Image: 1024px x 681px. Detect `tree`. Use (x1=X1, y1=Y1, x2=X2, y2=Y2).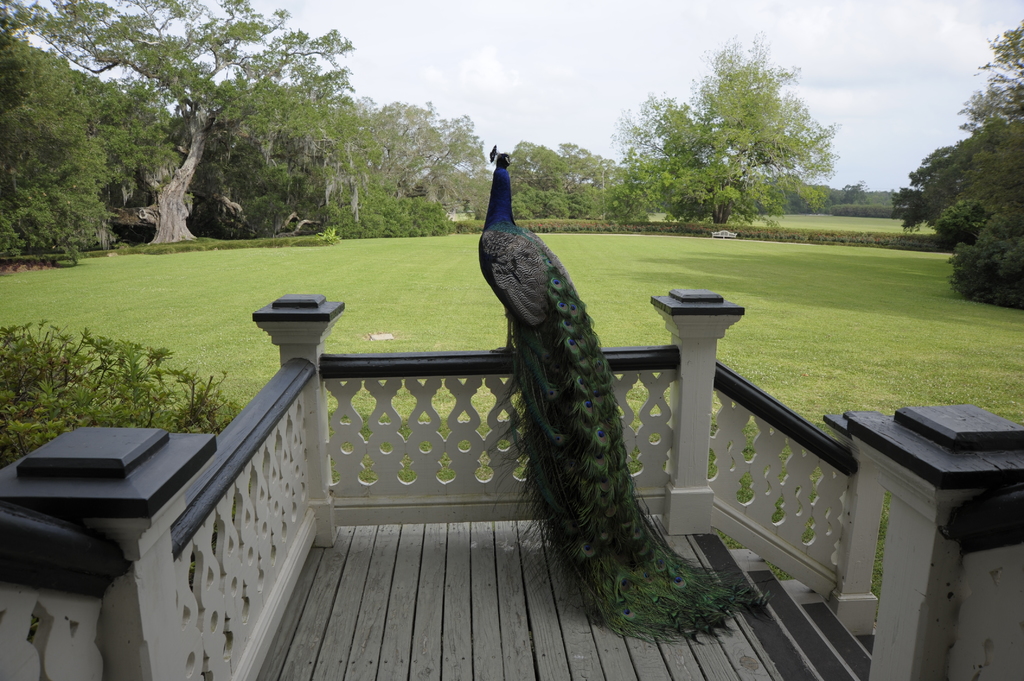
(x1=840, y1=180, x2=876, y2=204).
